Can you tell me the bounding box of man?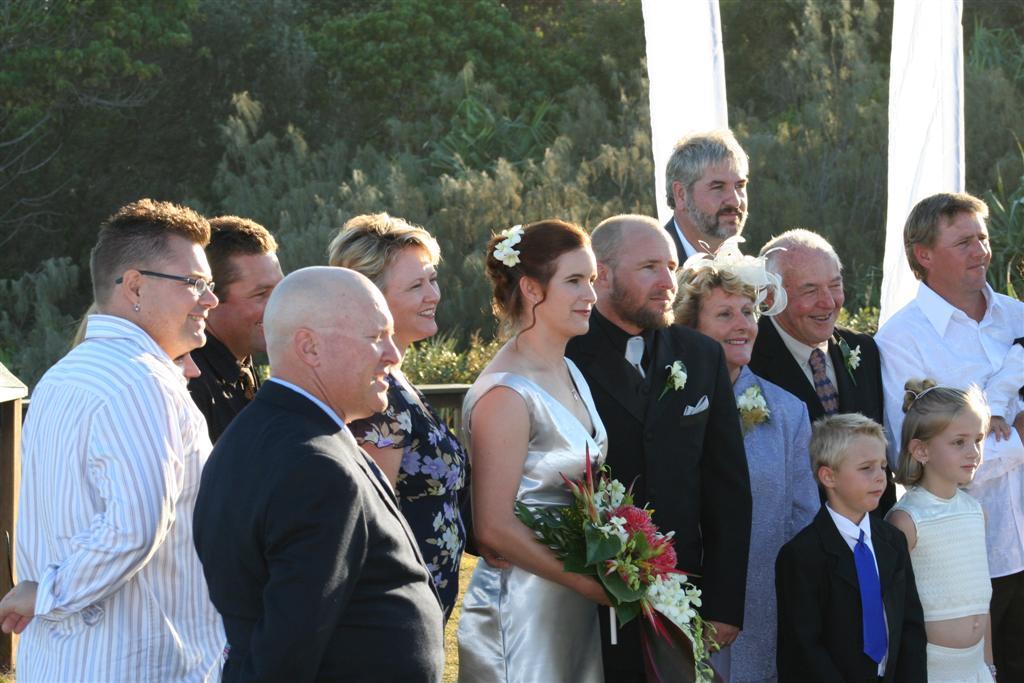
<box>190,262,451,682</box>.
